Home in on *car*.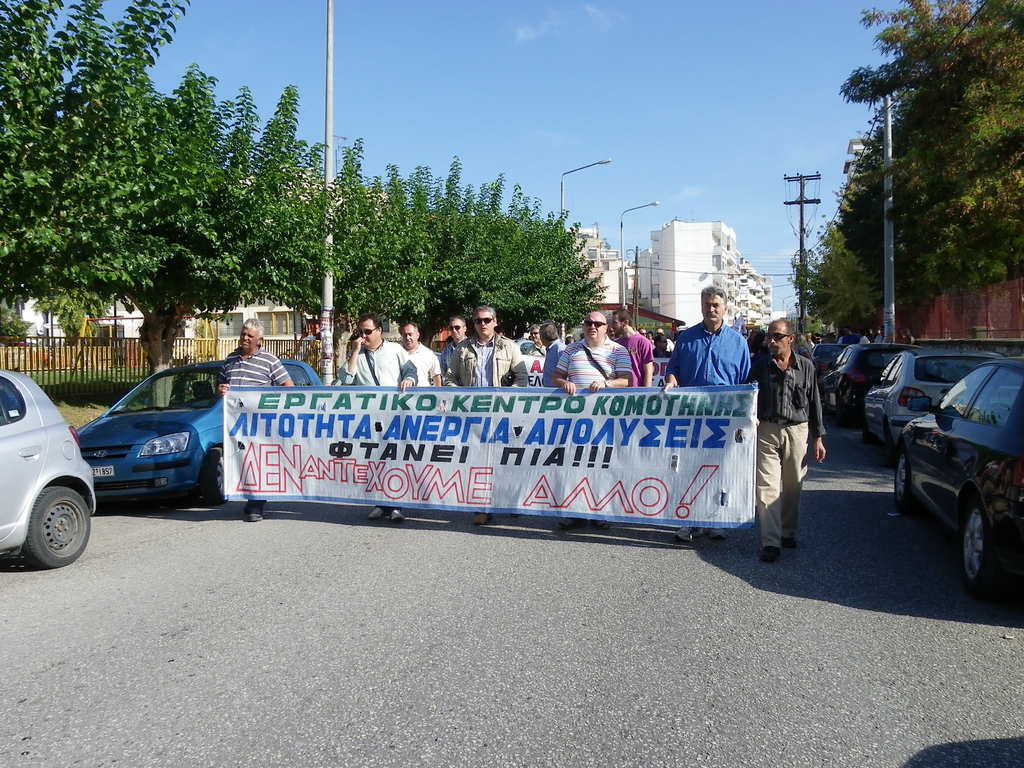
Homed in at 513, 340, 538, 353.
